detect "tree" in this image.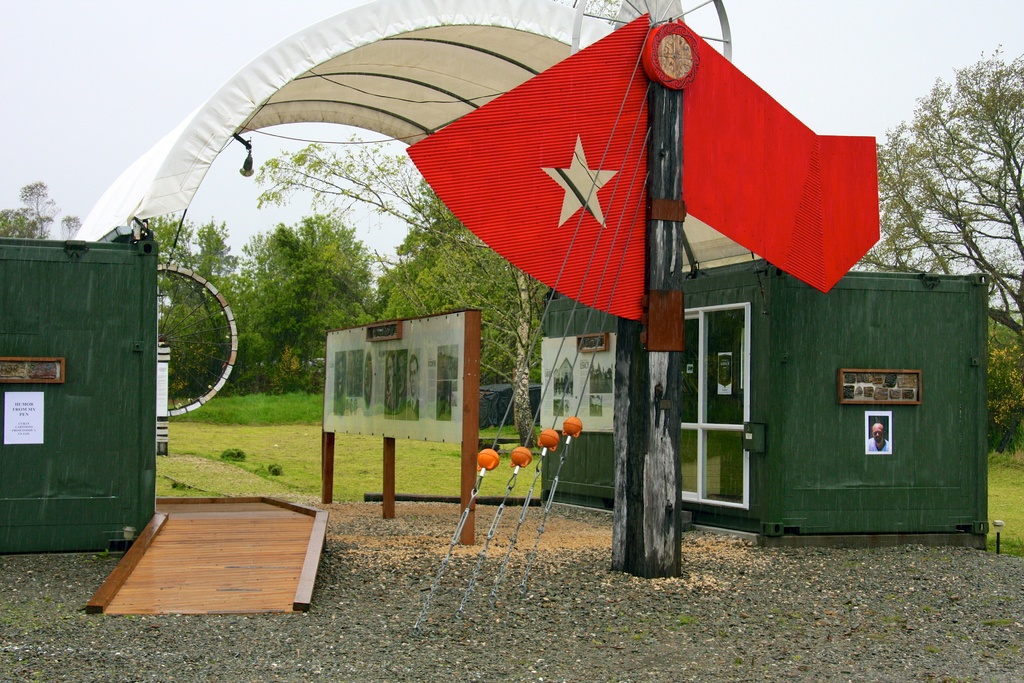
Detection: [867, 28, 1014, 335].
